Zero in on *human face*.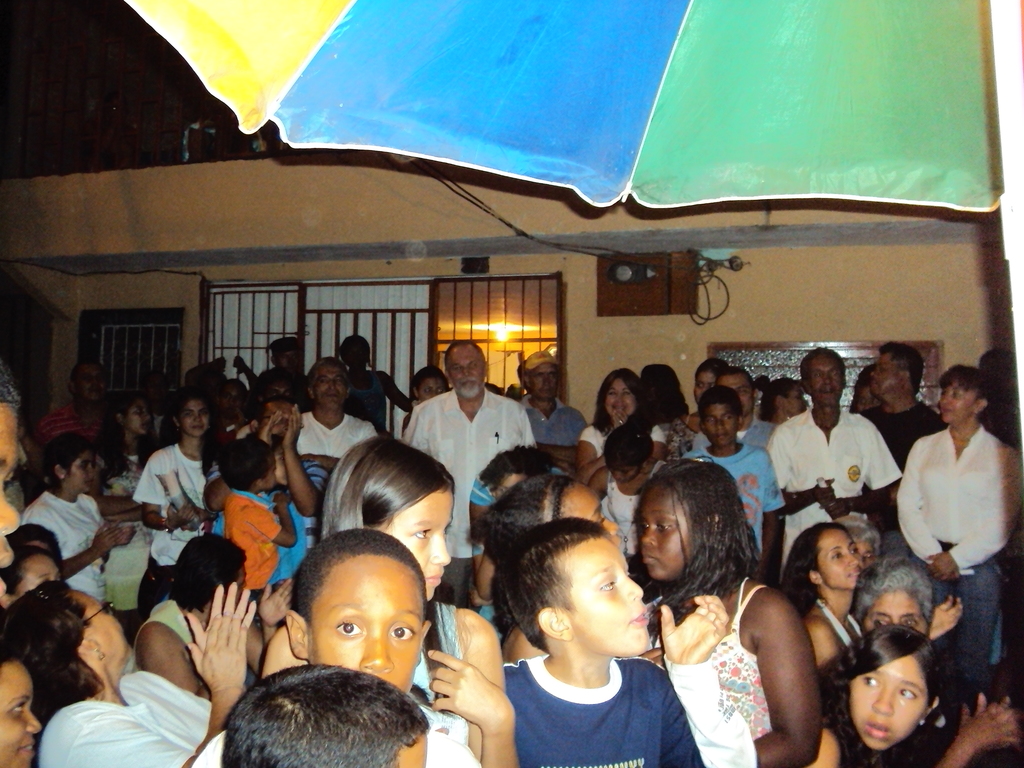
Zeroed in: 313 364 345 408.
